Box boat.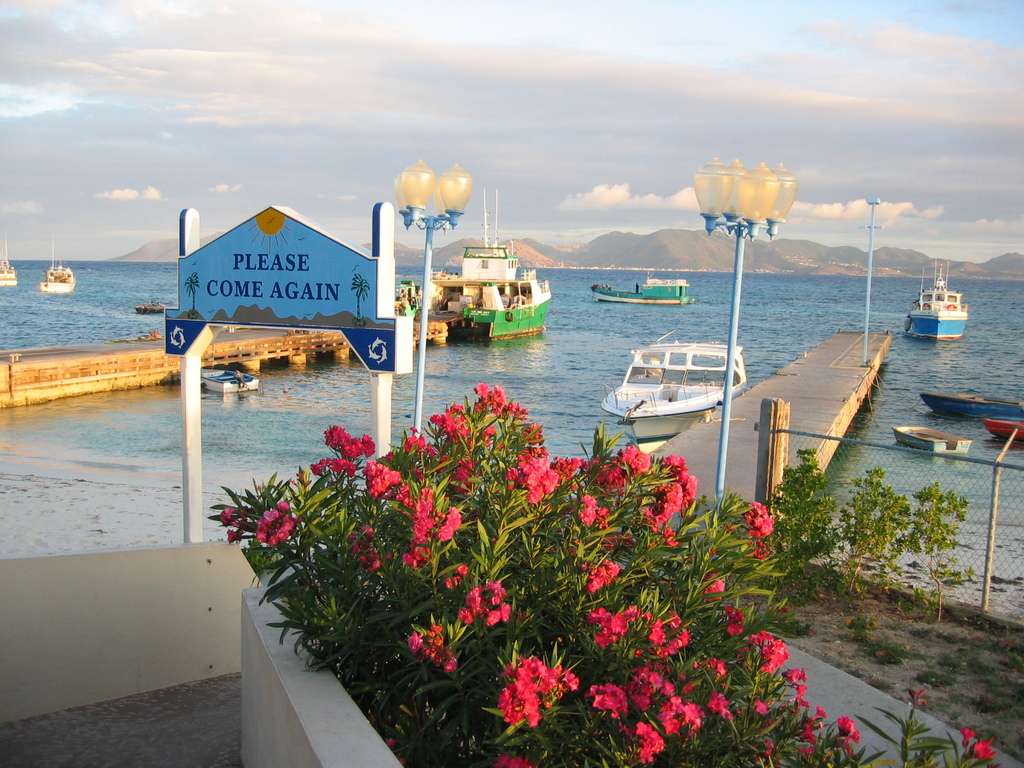
locate(918, 396, 1023, 415).
